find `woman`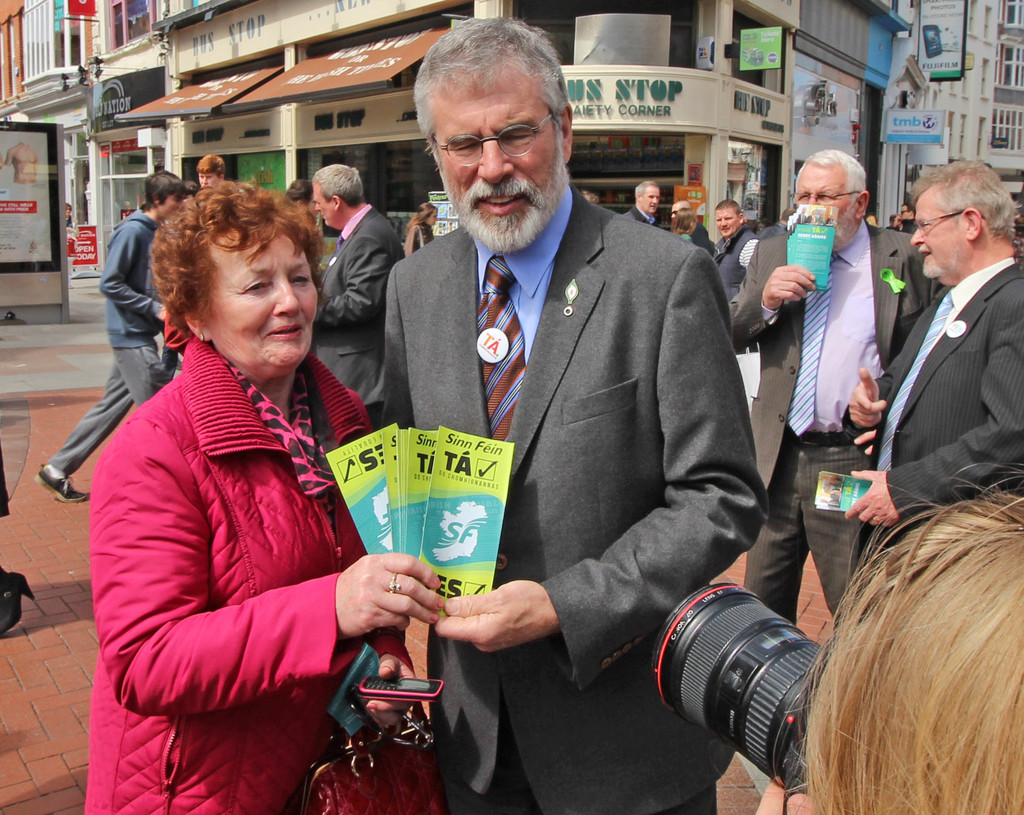
crop(673, 207, 695, 245)
